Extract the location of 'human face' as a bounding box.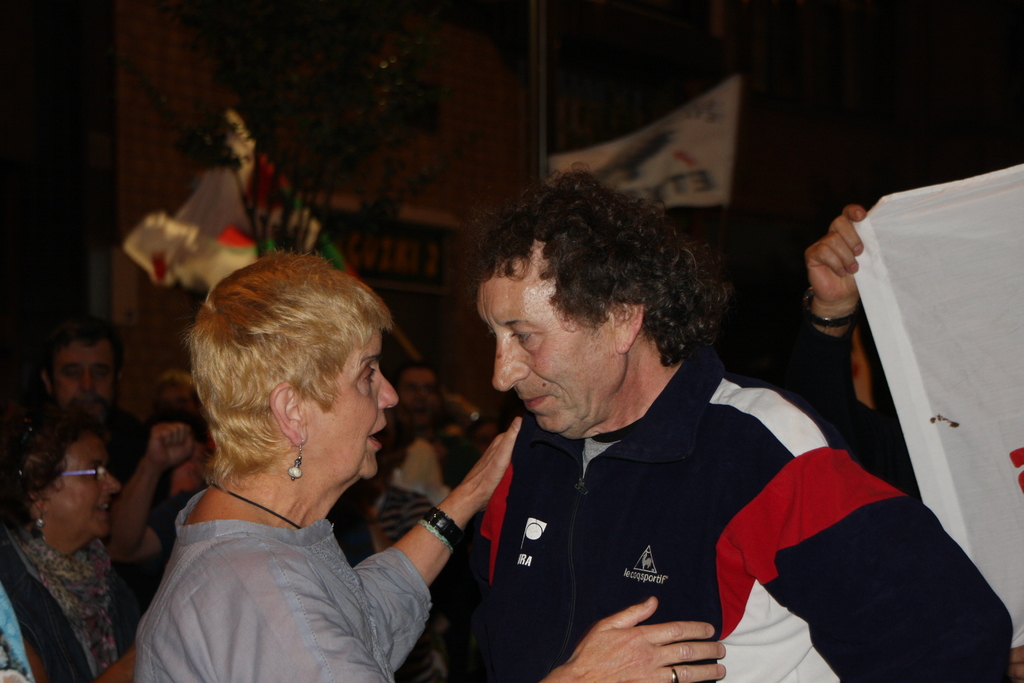
{"x1": 60, "y1": 335, "x2": 113, "y2": 406}.
